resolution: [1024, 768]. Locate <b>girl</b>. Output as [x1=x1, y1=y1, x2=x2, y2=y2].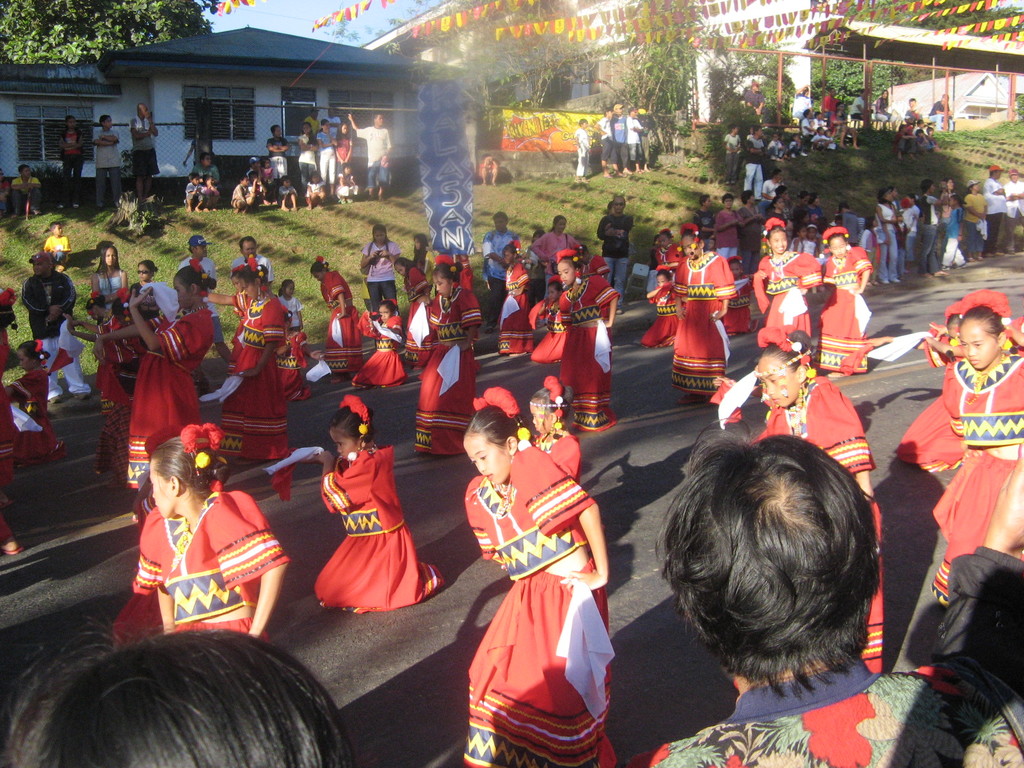
[x1=303, y1=396, x2=442, y2=613].
